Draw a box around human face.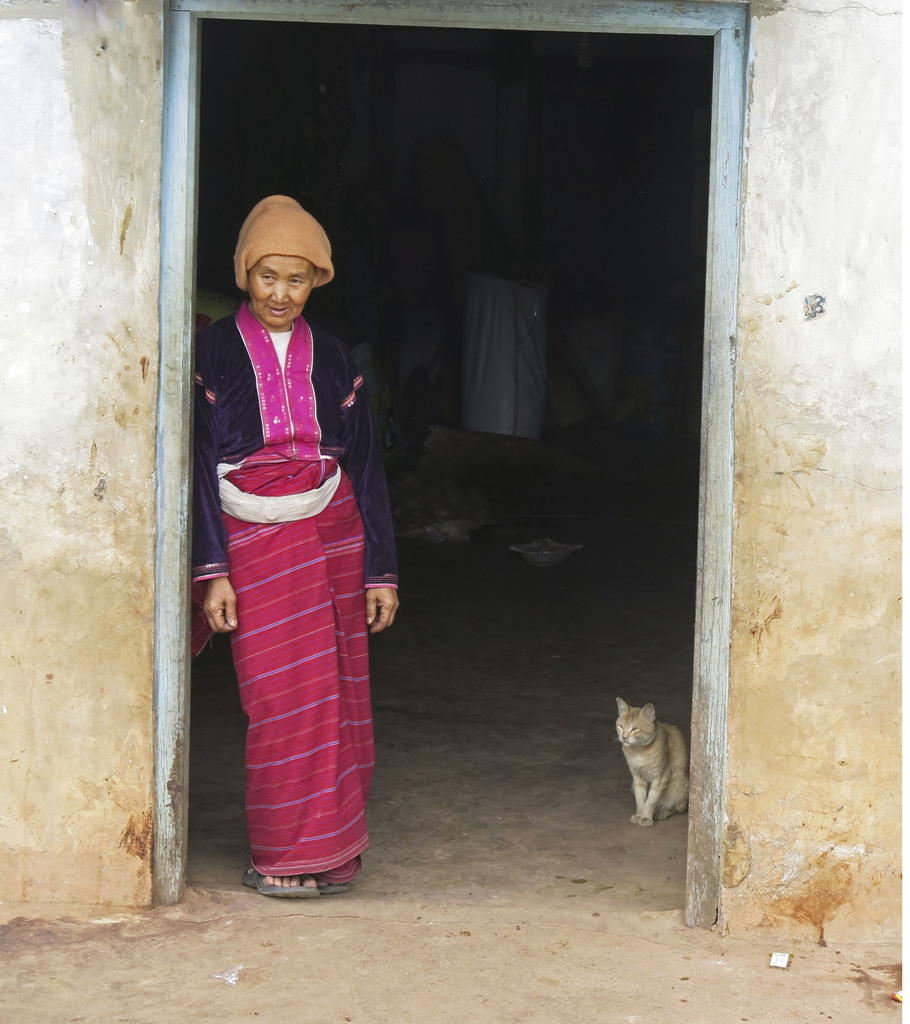
box=[247, 255, 315, 326].
